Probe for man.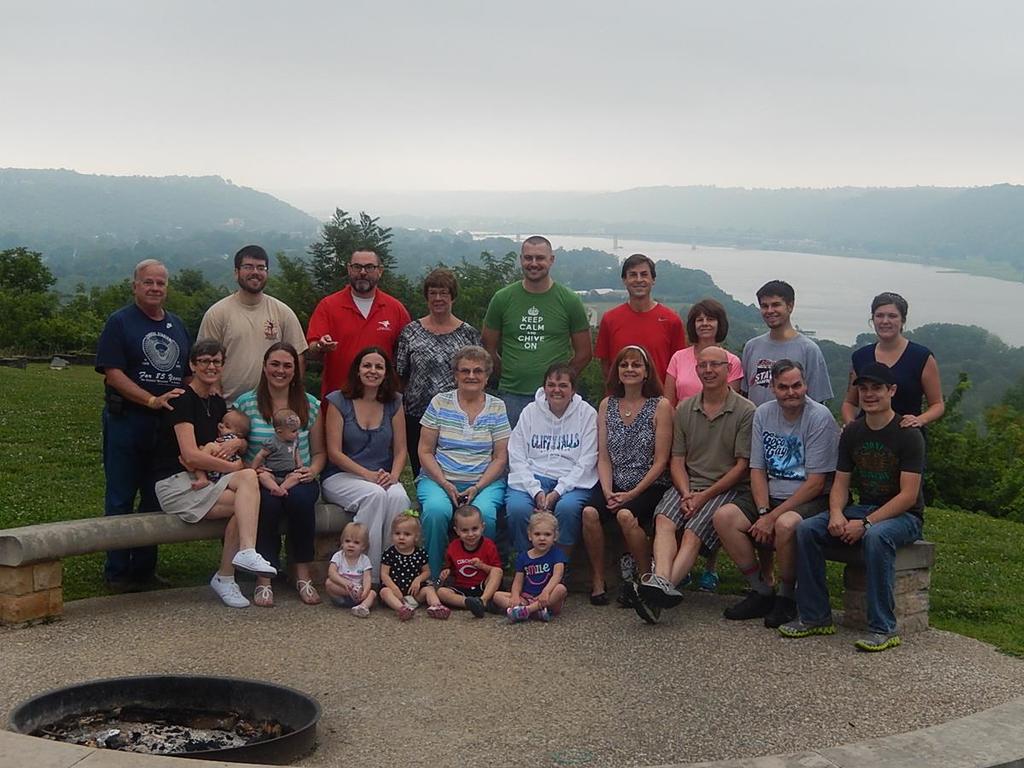
Probe result: left=475, top=234, right=596, bottom=411.
